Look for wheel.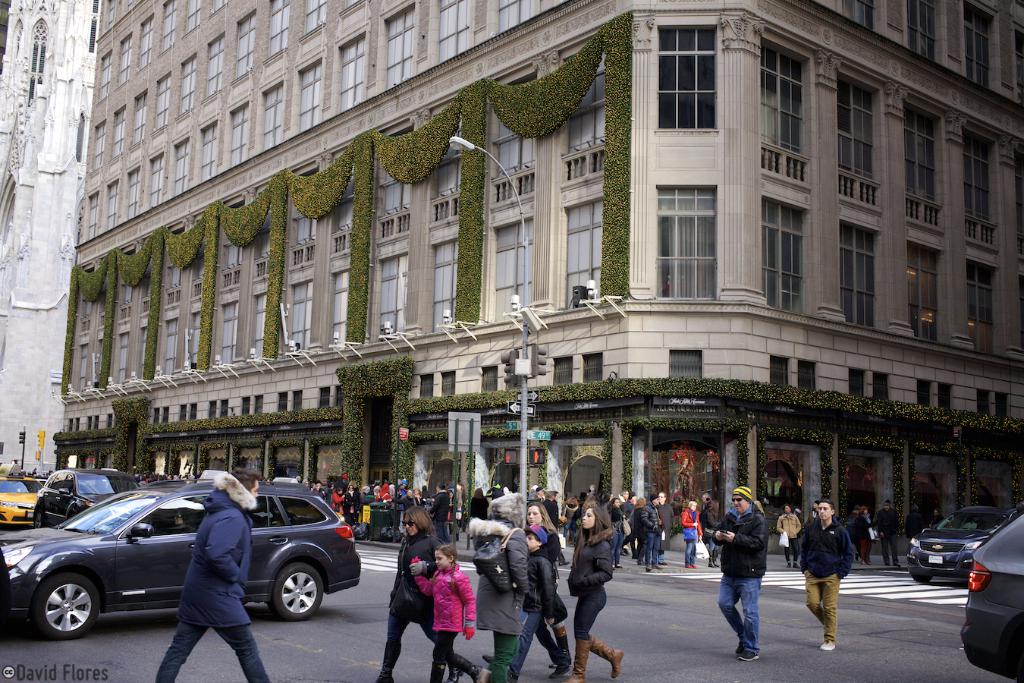
Found: (left=38, top=572, right=99, bottom=635).
